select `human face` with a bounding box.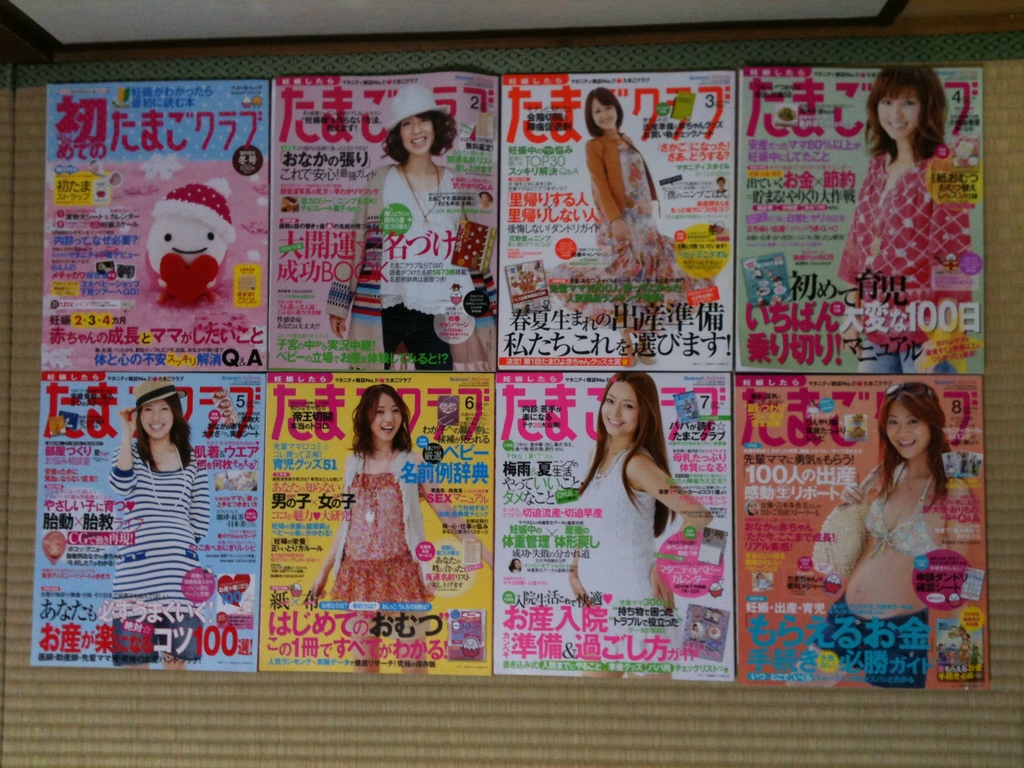
bbox(600, 385, 637, 434).
